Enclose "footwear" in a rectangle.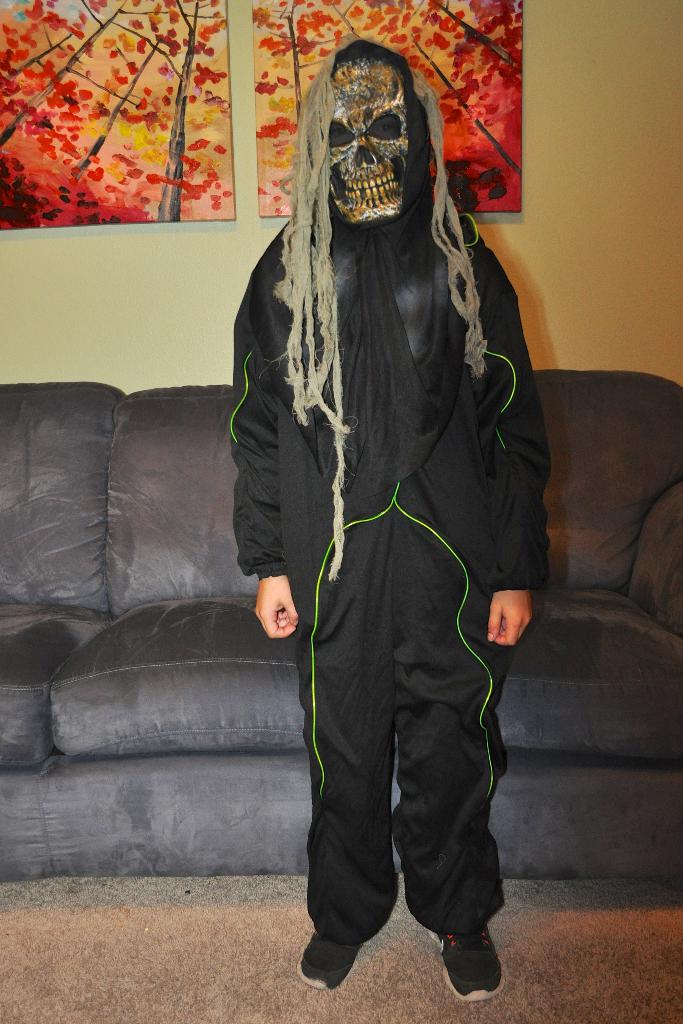
<bbox>300, 929, 369, 991</bbox>.
